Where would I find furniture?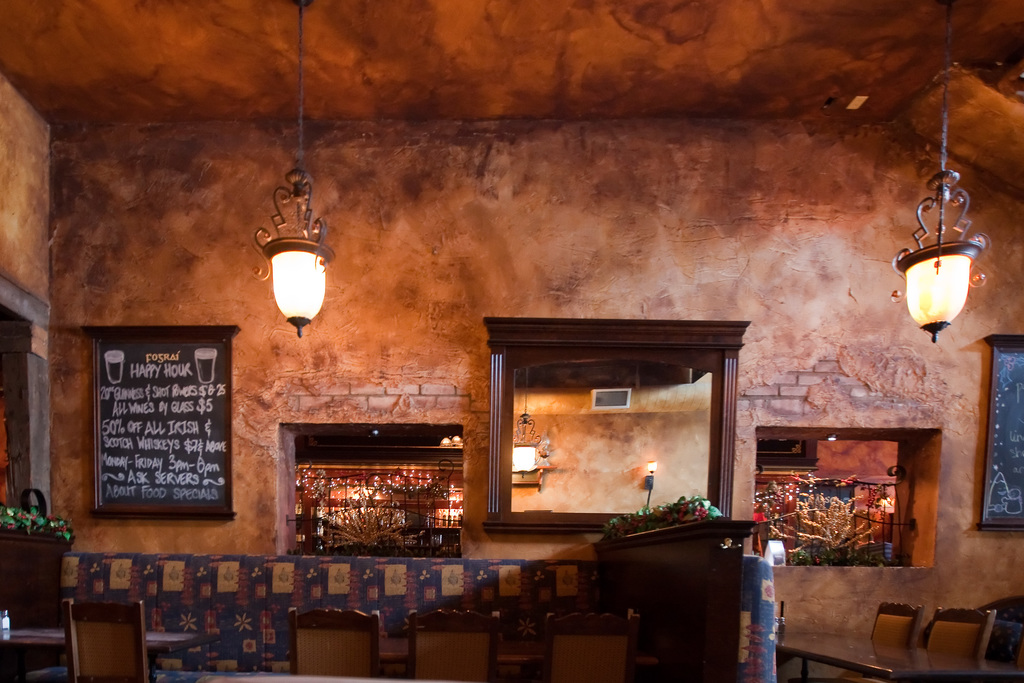
At <bbox>372, 641, 656, 682</bbox>.
